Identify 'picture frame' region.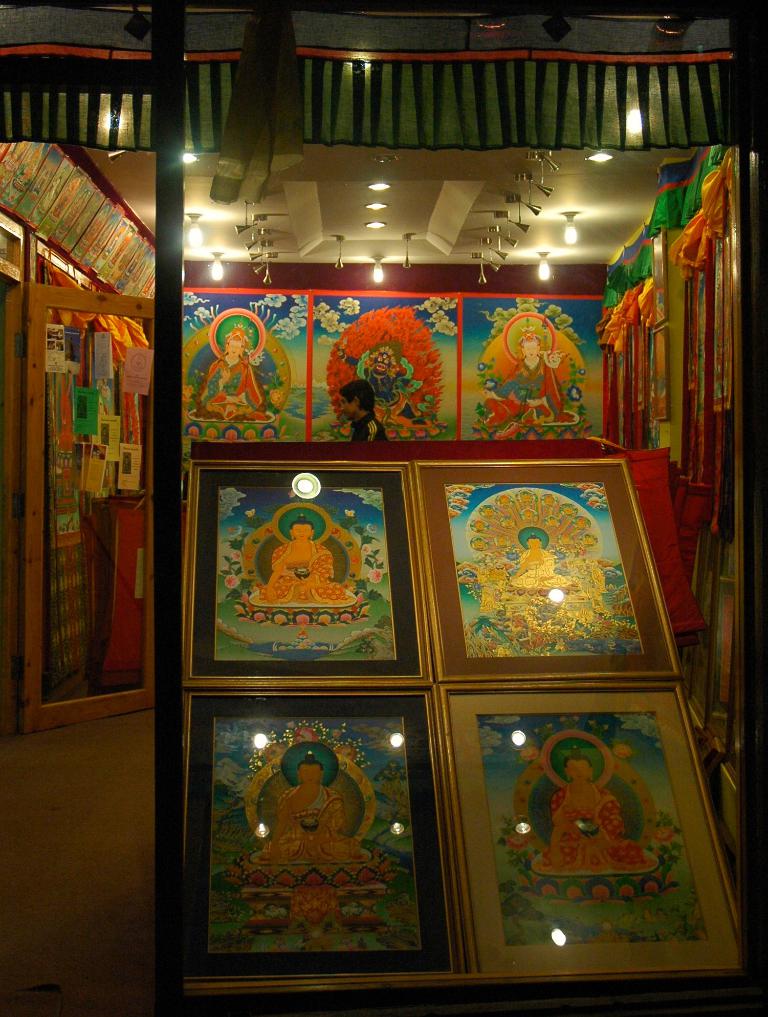
Region: {"x1": 436, "y1": 682, "x2": 742, "y2": 985}.
